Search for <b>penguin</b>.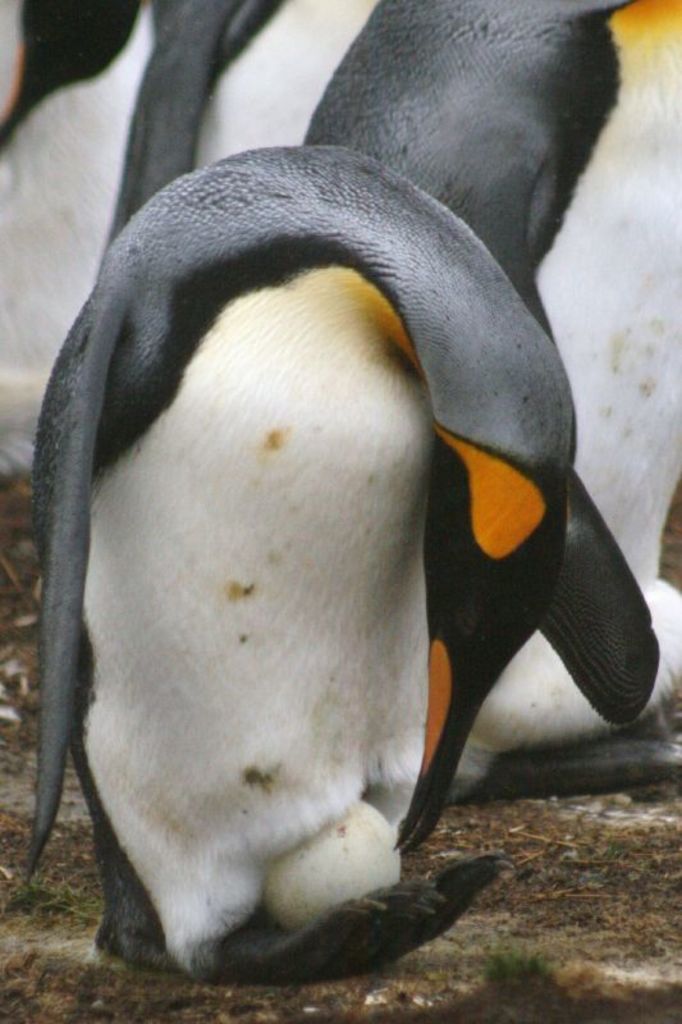
Found at bbox=(23, 140, 577, 986).
